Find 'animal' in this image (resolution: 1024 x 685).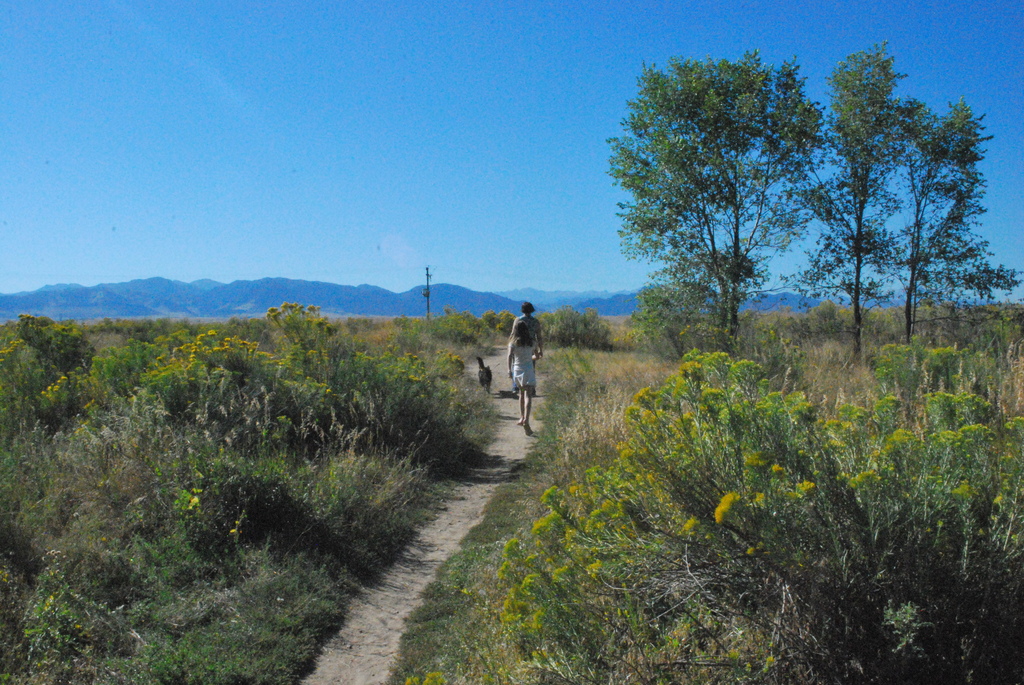
<region>474, 356, 493, 395</region>.
